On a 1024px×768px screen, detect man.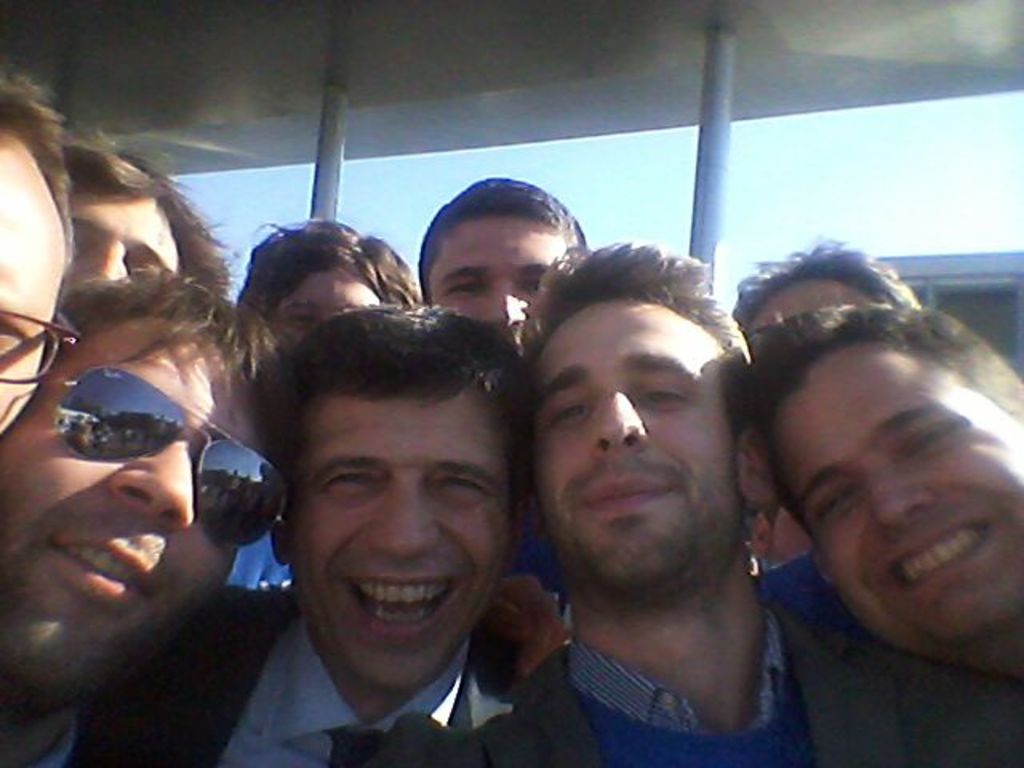
x1=66 y1=302 x2=534 y2=766.
